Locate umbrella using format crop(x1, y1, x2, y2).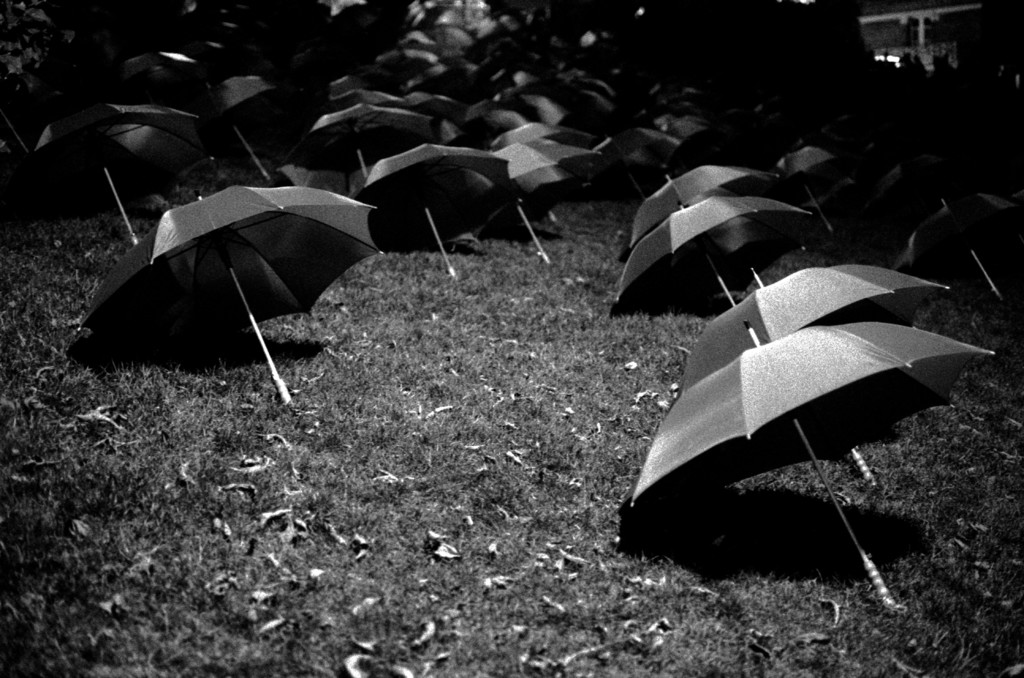
crop(84, 175, 389, 387).
